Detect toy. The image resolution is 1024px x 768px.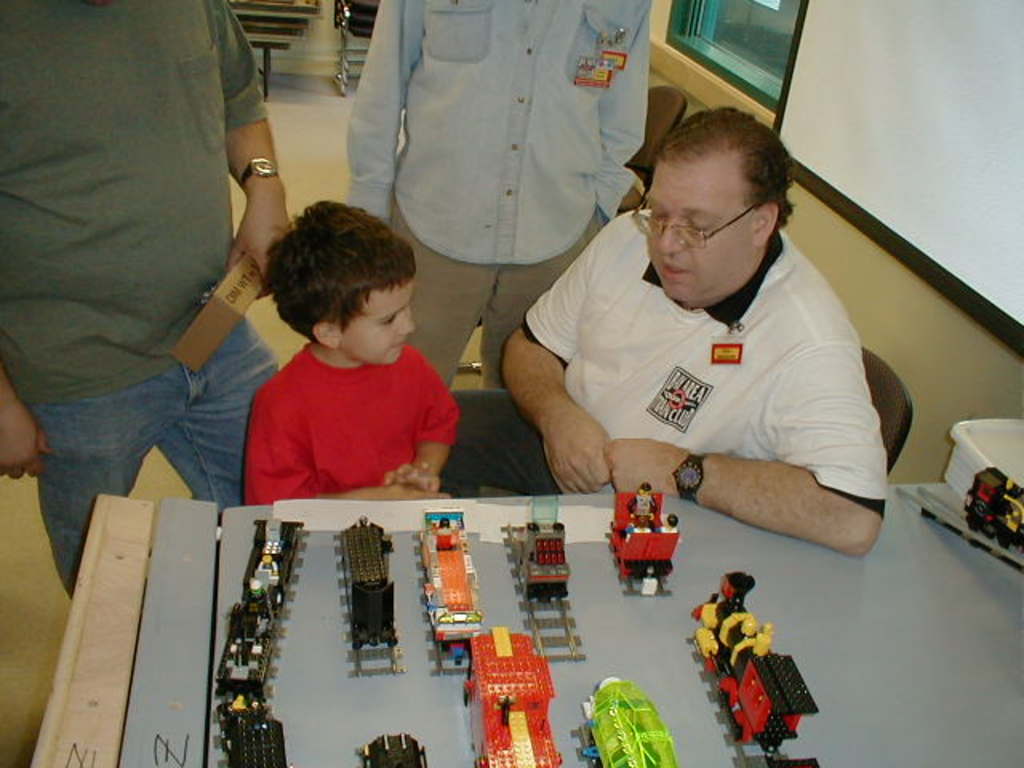
Rect(688, 565, 824, 766).
